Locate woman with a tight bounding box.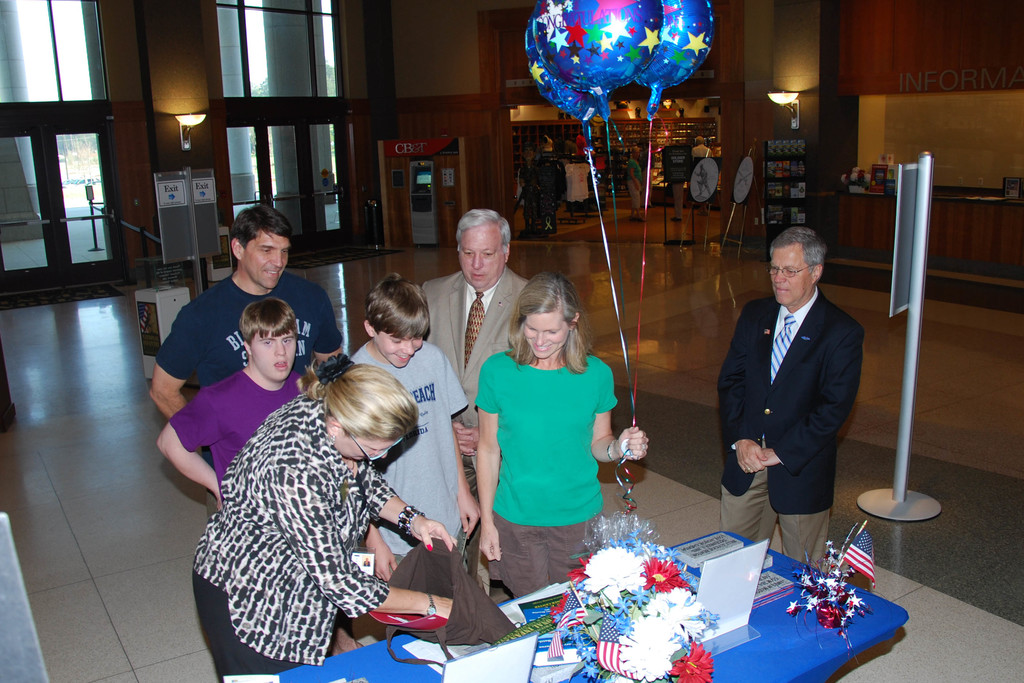
<box>180,349,460,682</box>.
